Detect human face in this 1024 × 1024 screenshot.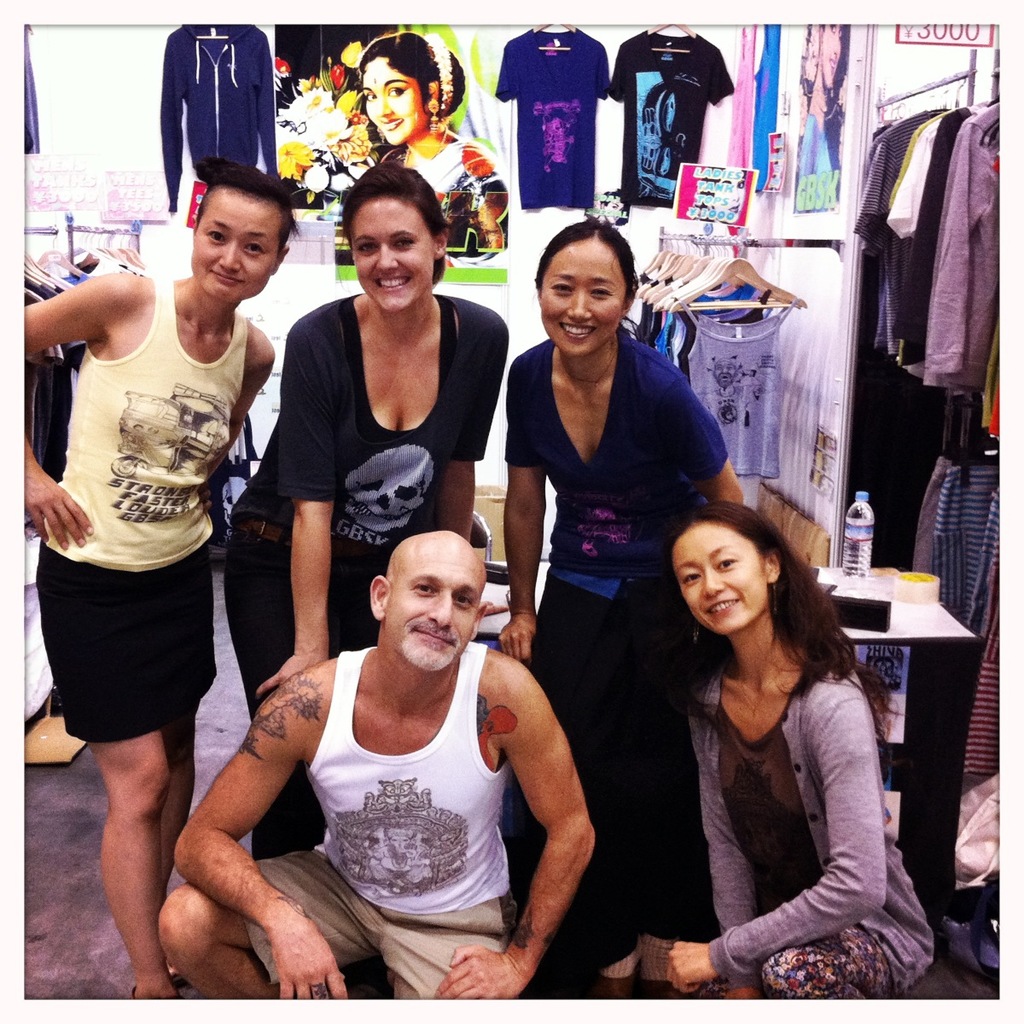
Detection: Rect(189, 193, 282, 302).
